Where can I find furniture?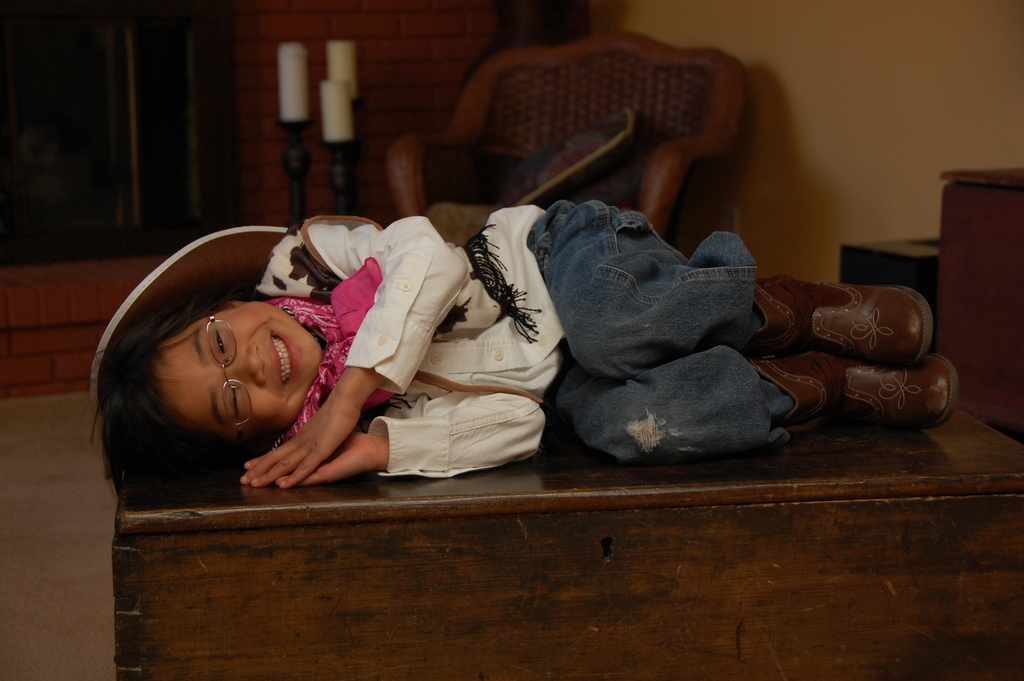
You can find it at detection(388, 26, 747, 246).
